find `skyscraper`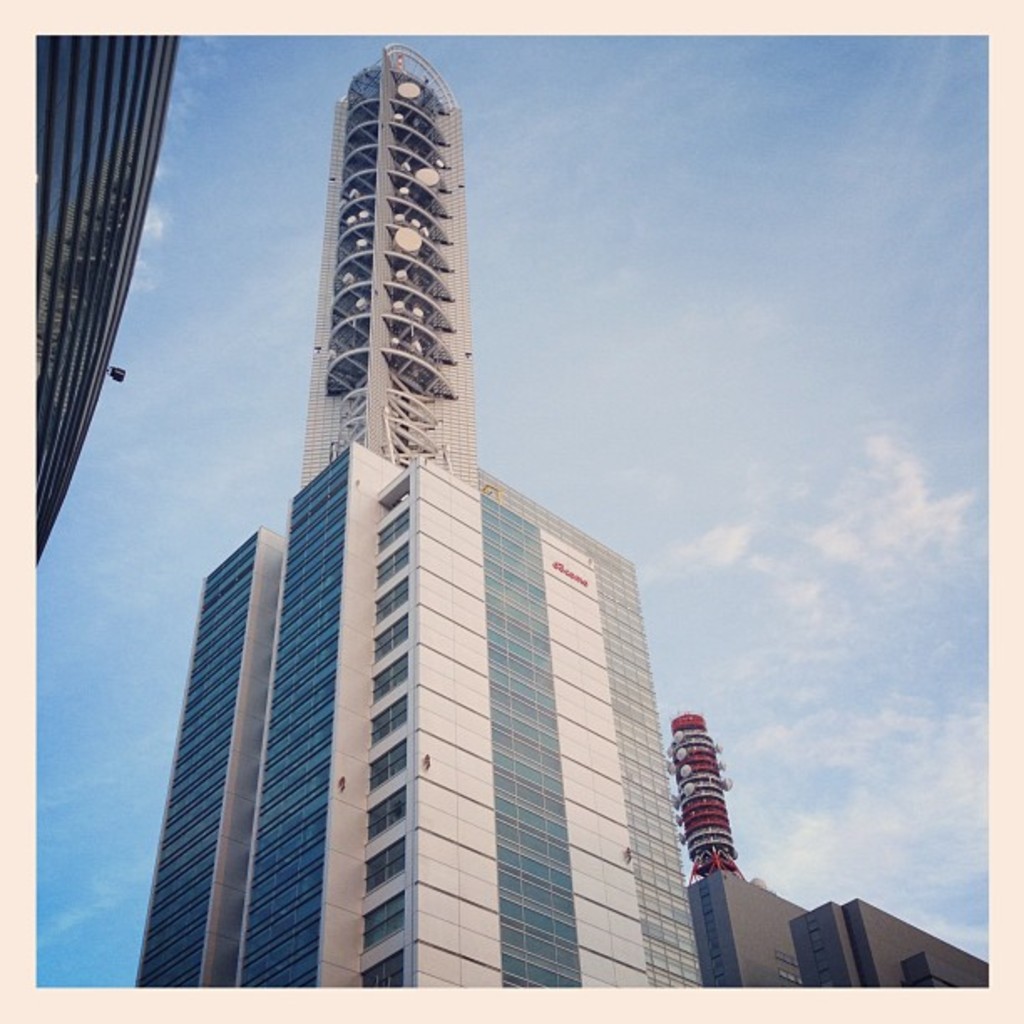
38 28 167 572
